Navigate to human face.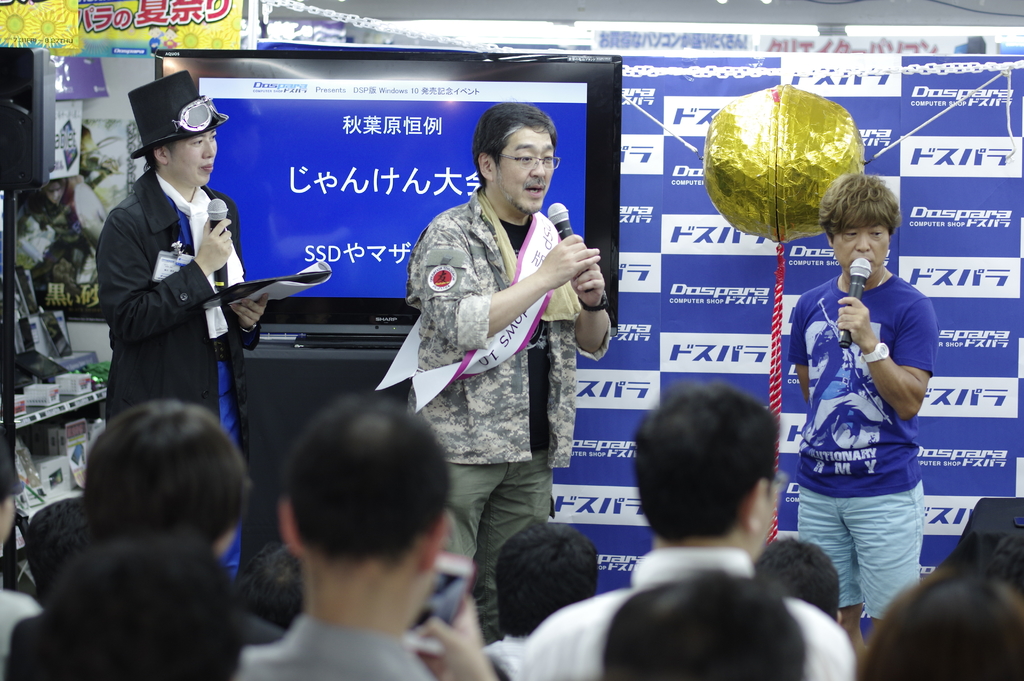
Navigation target: <bbox>828, 221, 890, 274</bbox>.
